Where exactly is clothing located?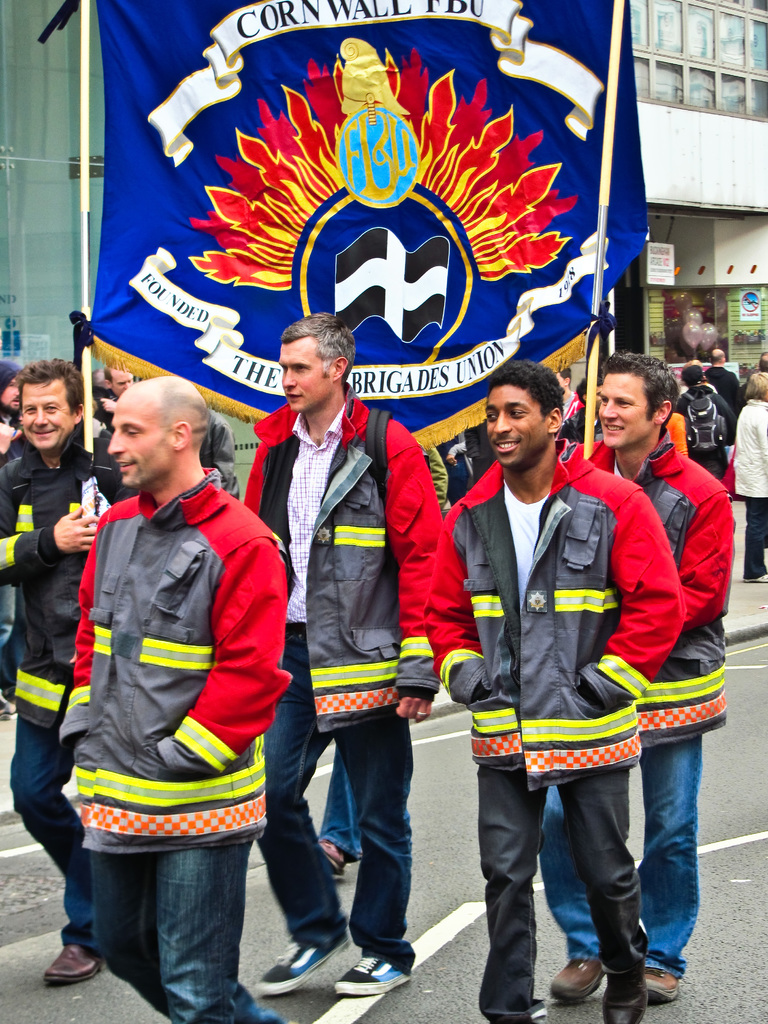
Its bounding box is rect(670, 385, 716, 470).
